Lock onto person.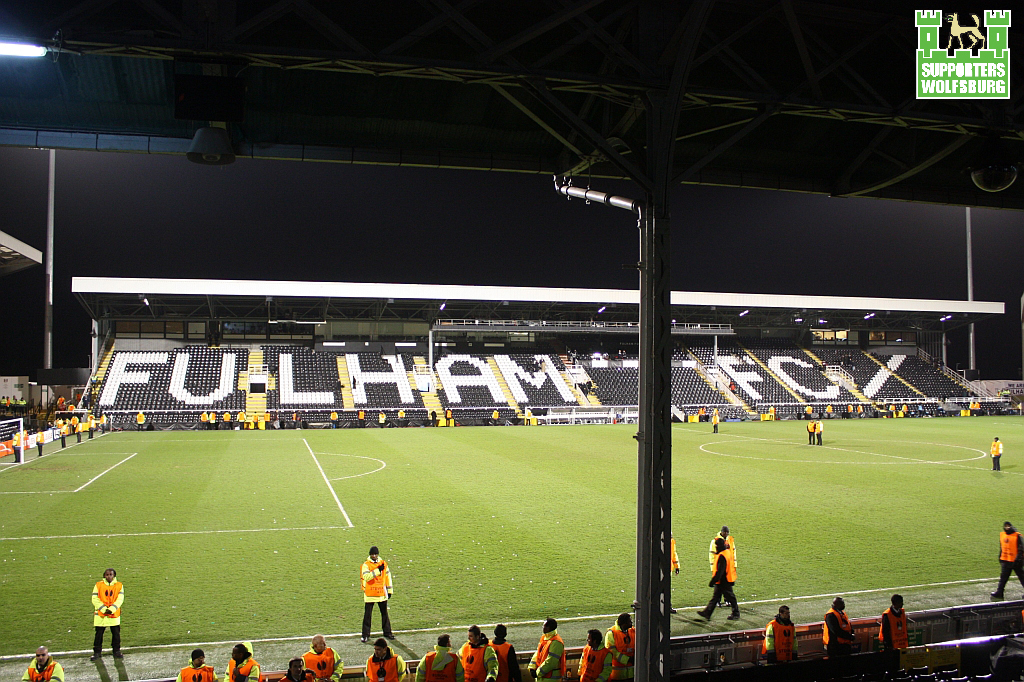
Locked: box=[997, 521, 1023, 600].
